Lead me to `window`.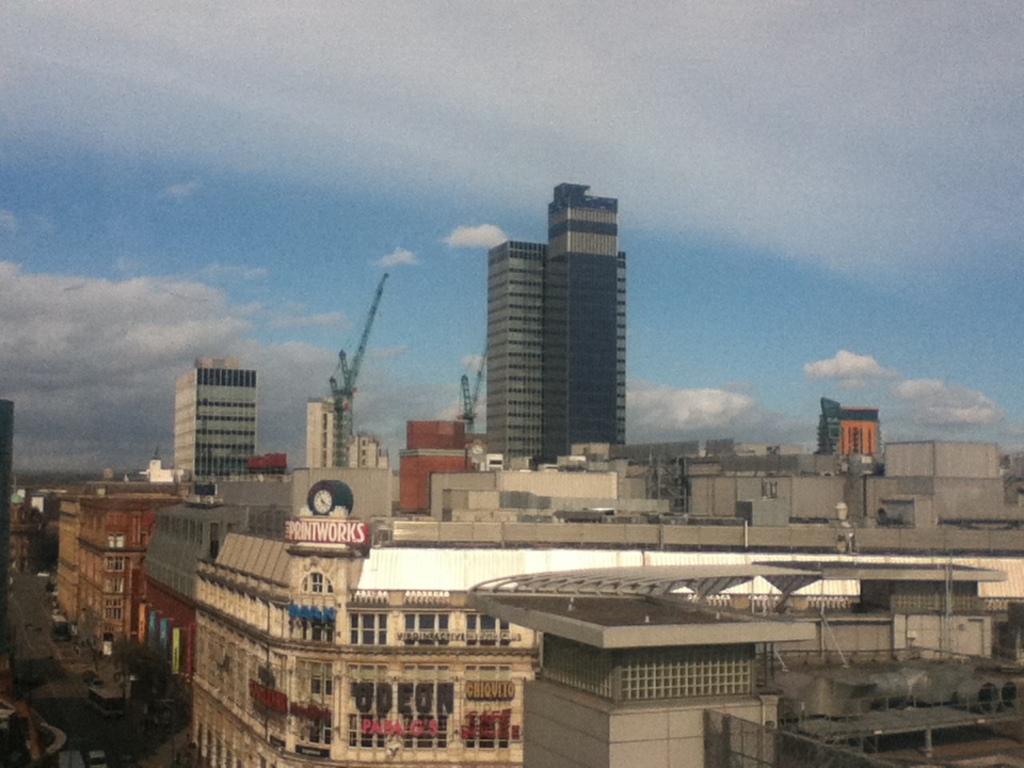
Lead to 451 663 512 750.
